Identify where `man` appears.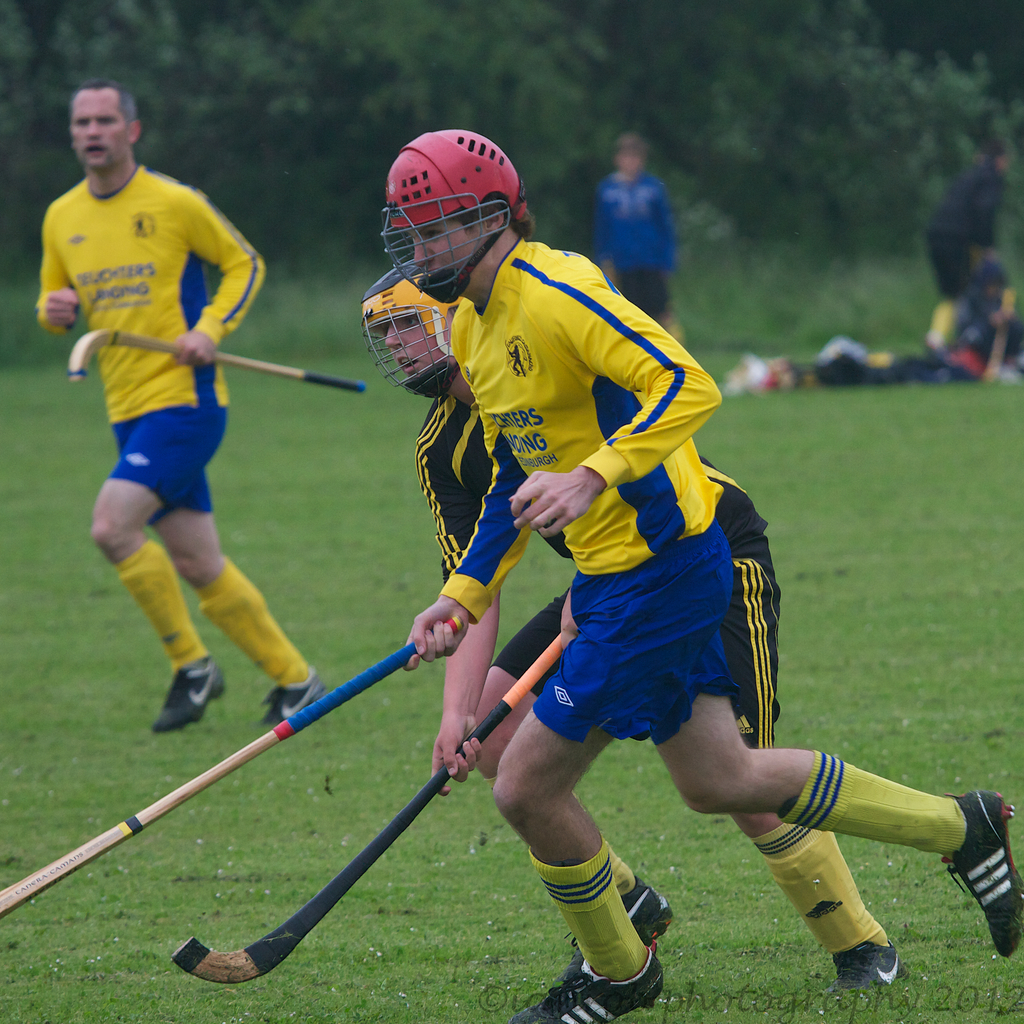
Appears at box(583, 140, 690, 333).
